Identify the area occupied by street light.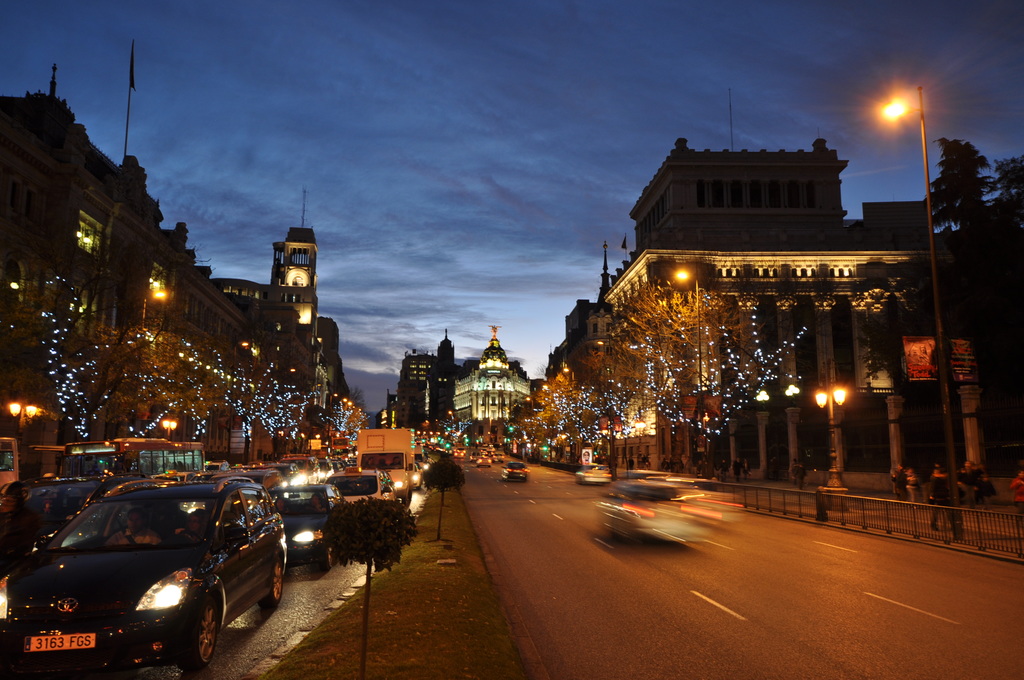
Area: select_region(156, 412, 179, 442).
